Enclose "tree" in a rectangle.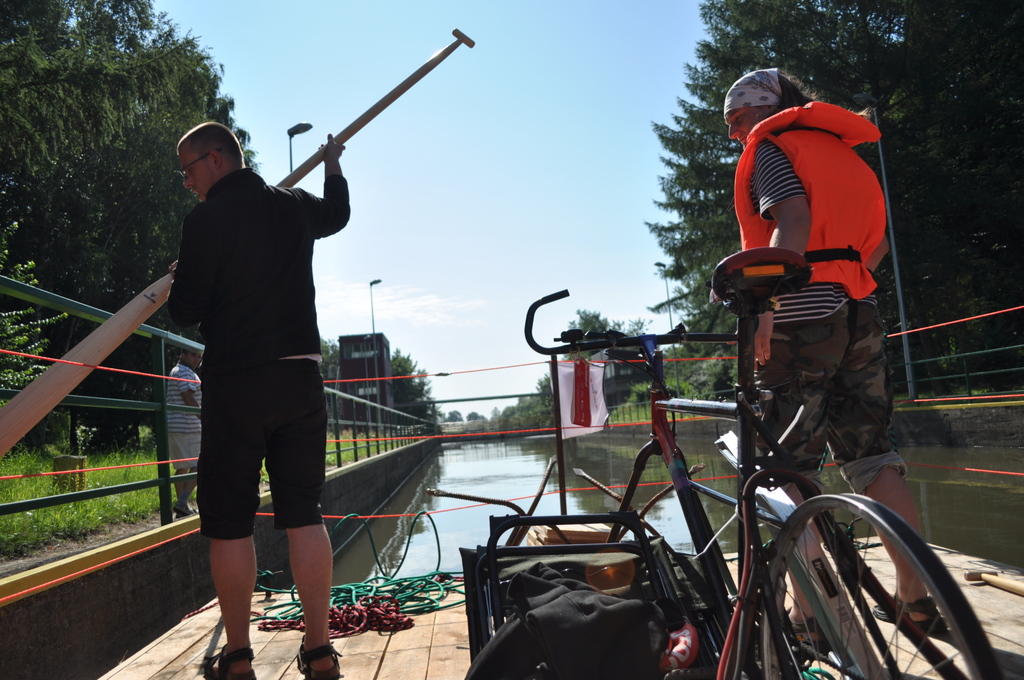
<region>385, 343, 434, 425</region>.
